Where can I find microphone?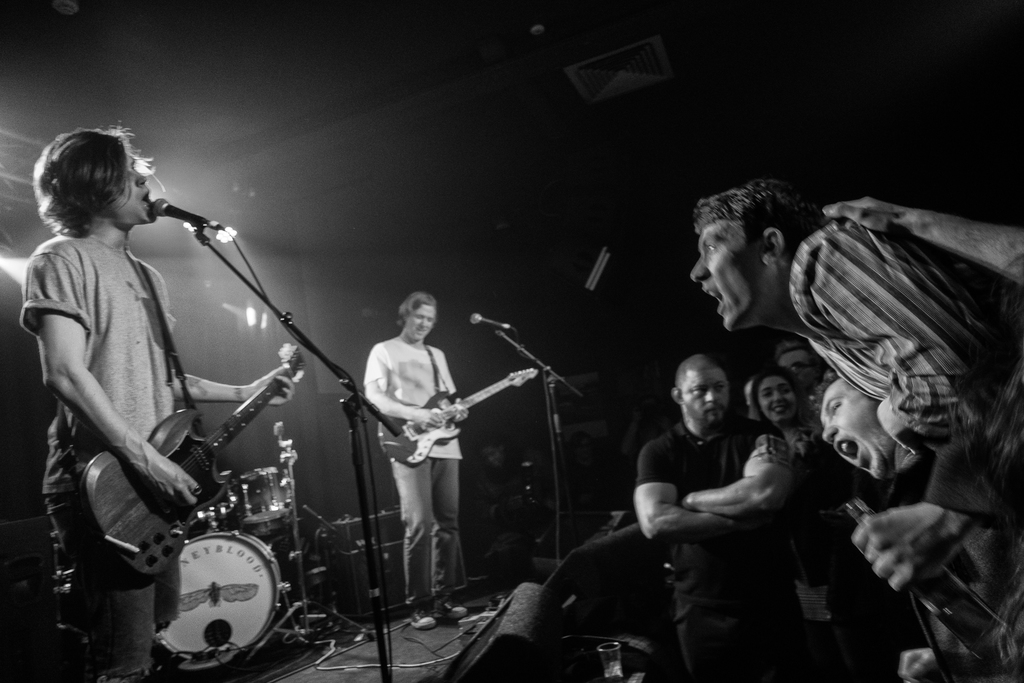
You can find it at 152:194:196:222.
